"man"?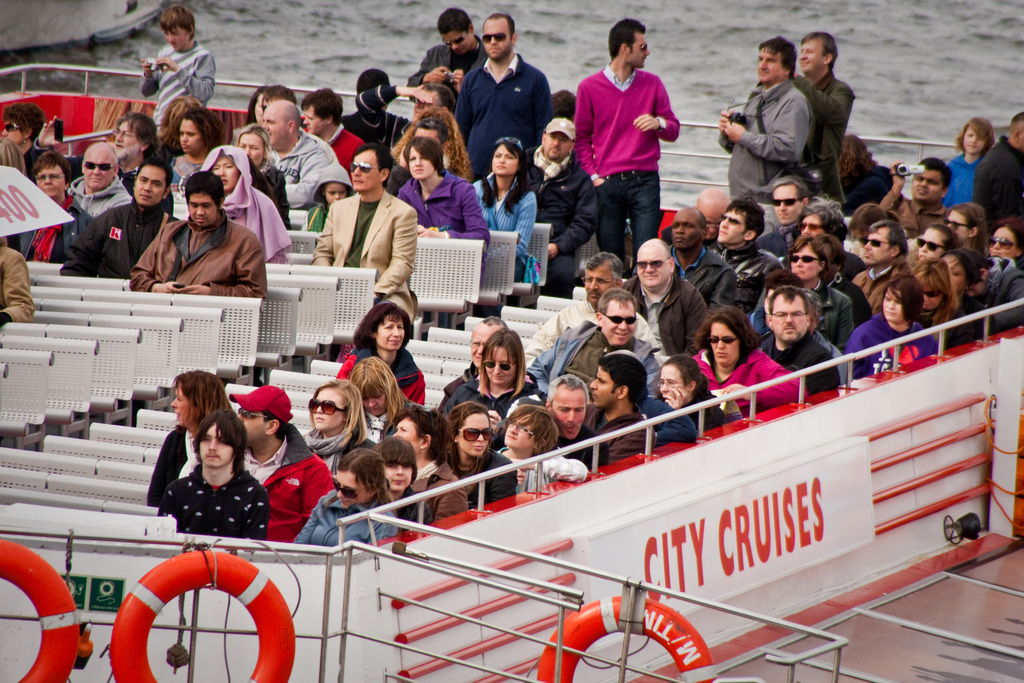
<bbox>755, 286, 840, 393</bbox>
